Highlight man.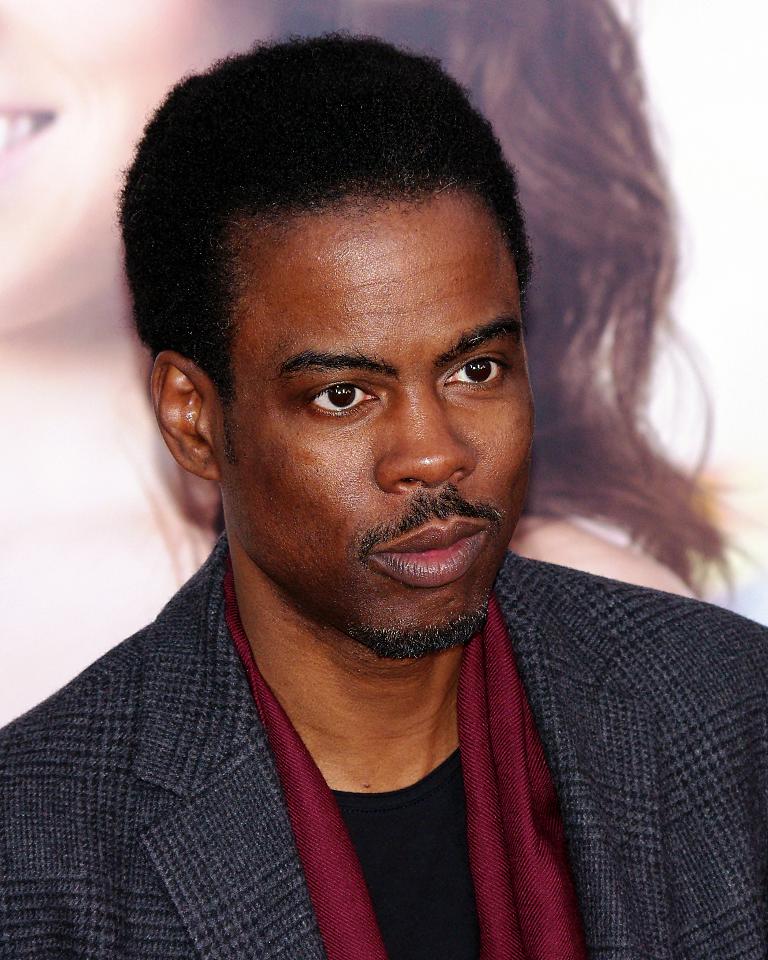
Highlighted region: [0,56,722,929].
